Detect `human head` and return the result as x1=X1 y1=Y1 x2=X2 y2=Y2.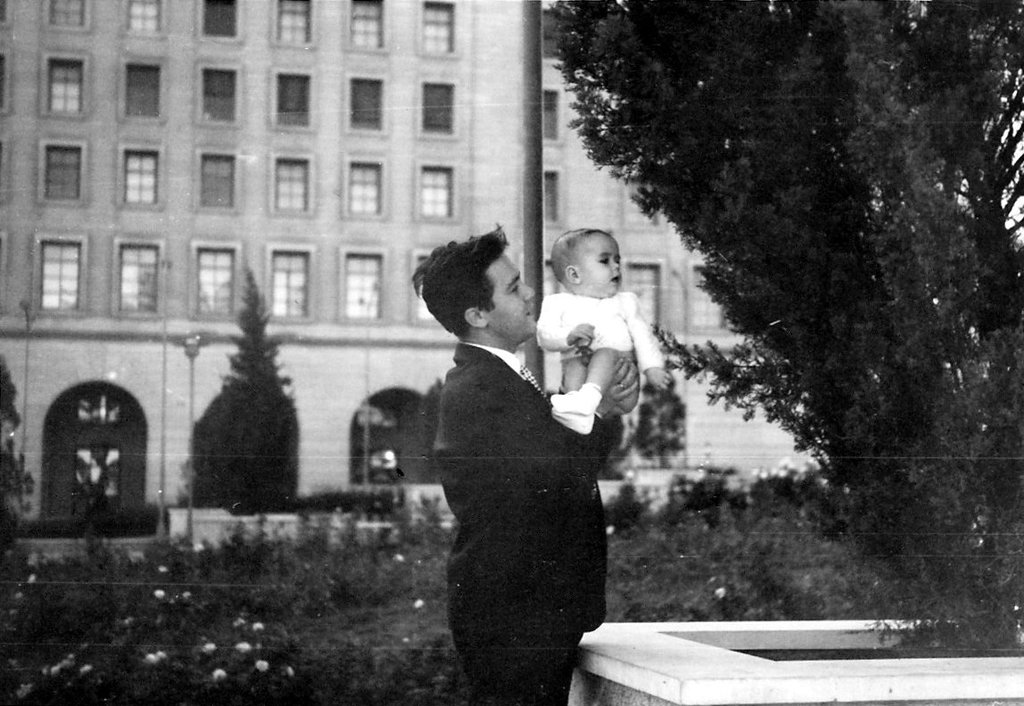
x1=557 y1=222 x2=632 y2=301.
